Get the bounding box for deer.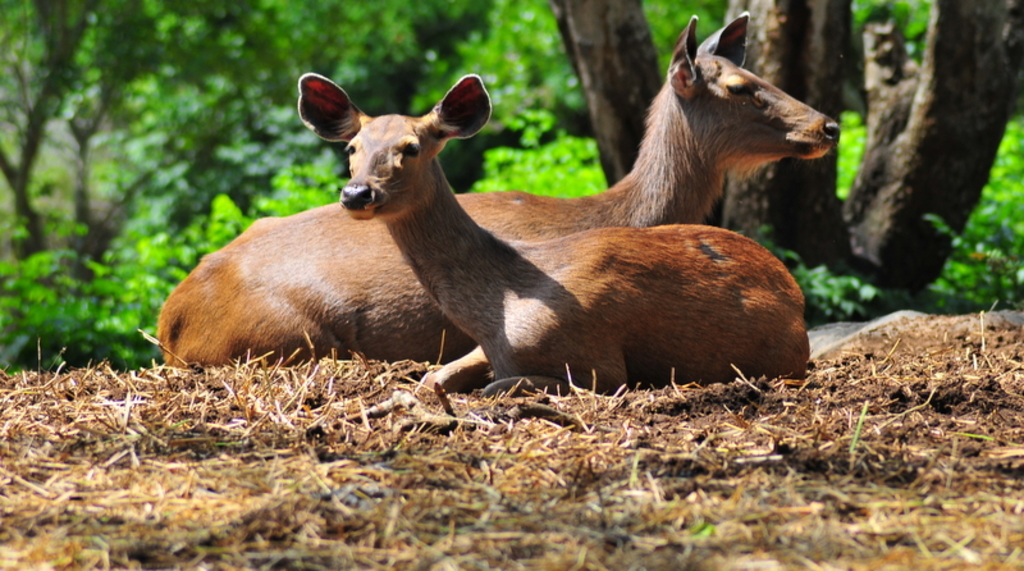
(left=294, top=67, right=813, bottom=397).
